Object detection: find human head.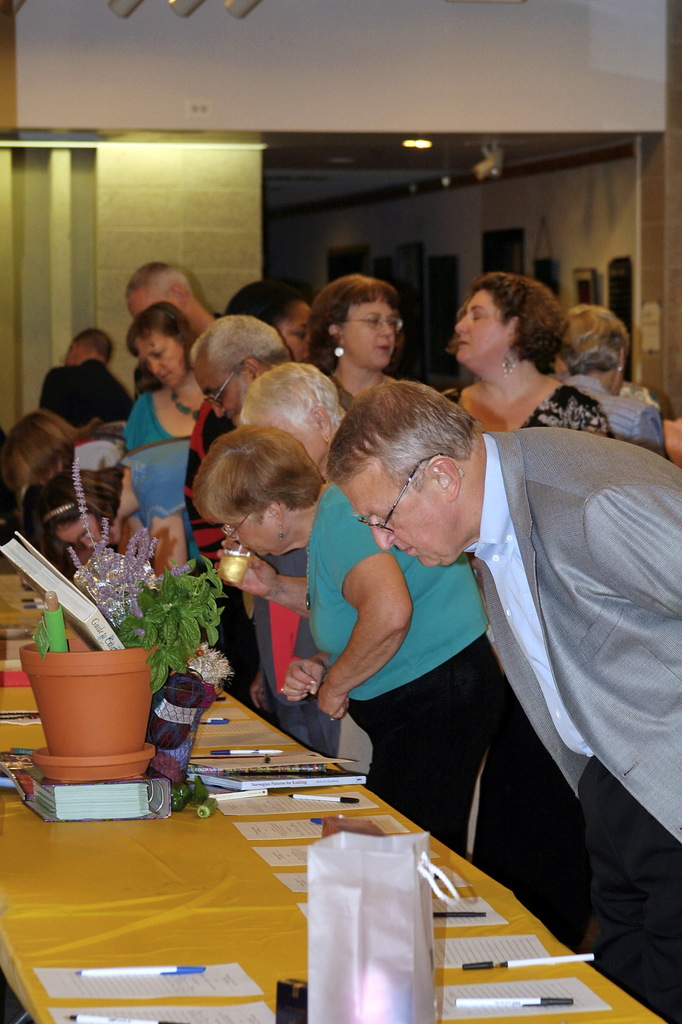
218, 273, 316, 359.
